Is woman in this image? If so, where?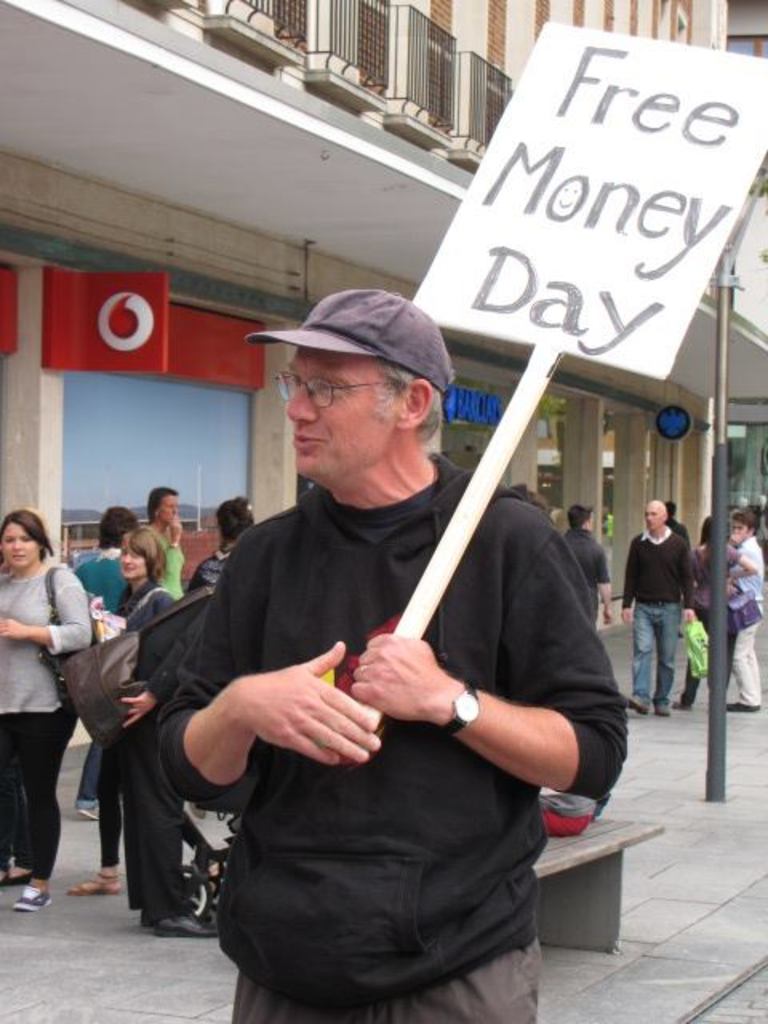
Yes, at (74, 506, 141, 819).
